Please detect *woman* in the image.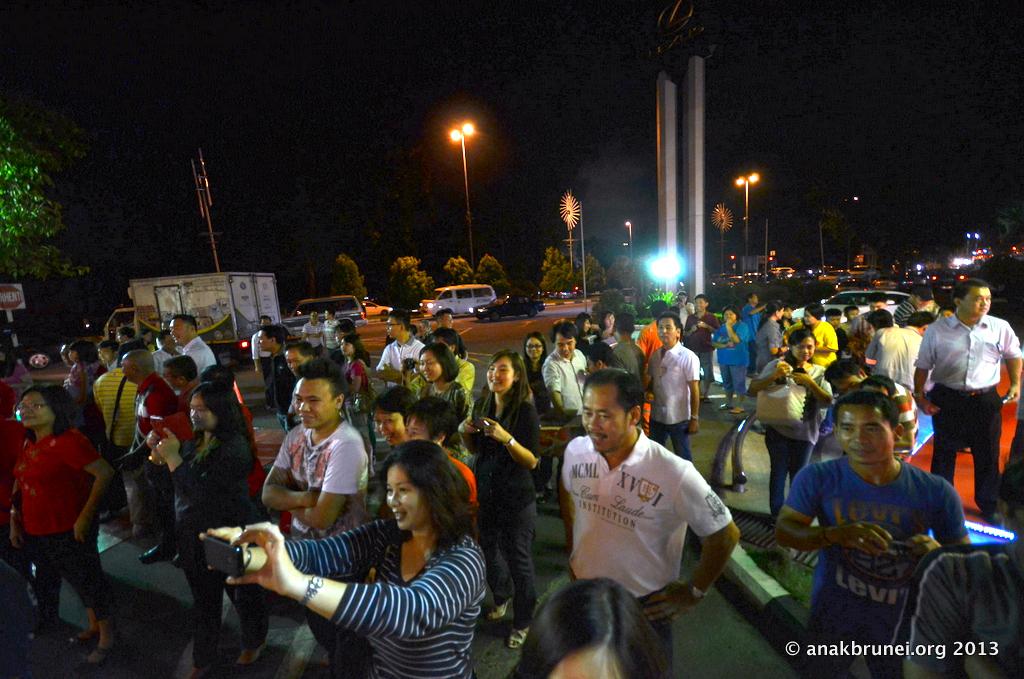
crop(708, 309, 753, 420).
